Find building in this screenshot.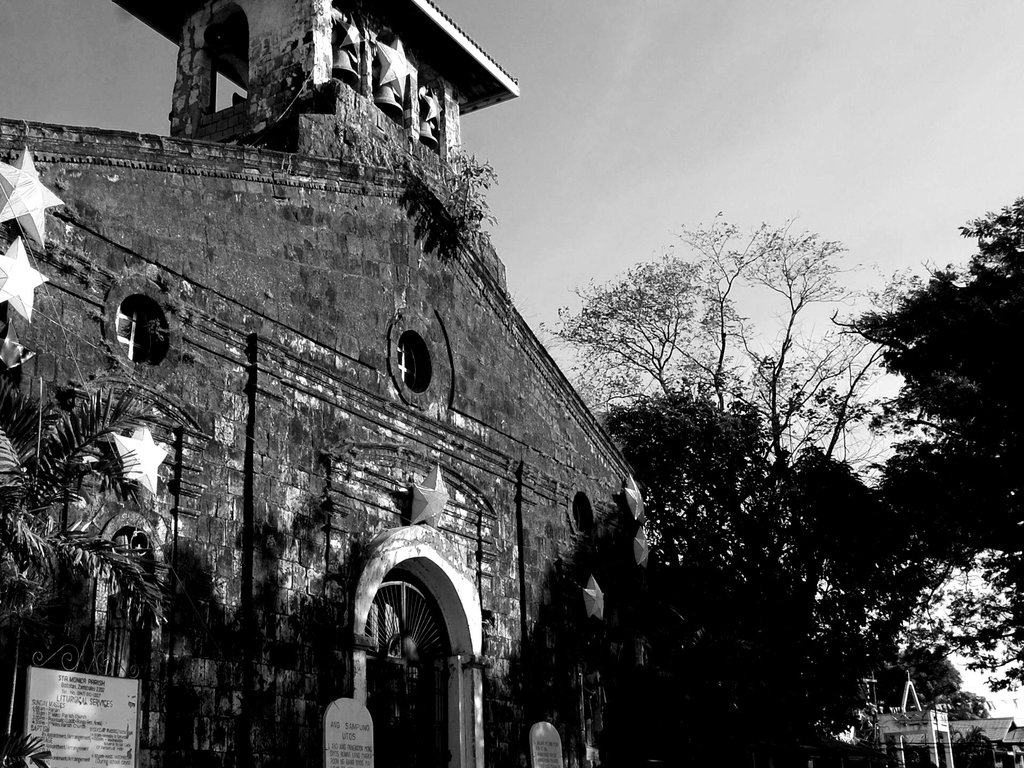
The bounding box for building is select_region(0, 0, 1023, 767).
